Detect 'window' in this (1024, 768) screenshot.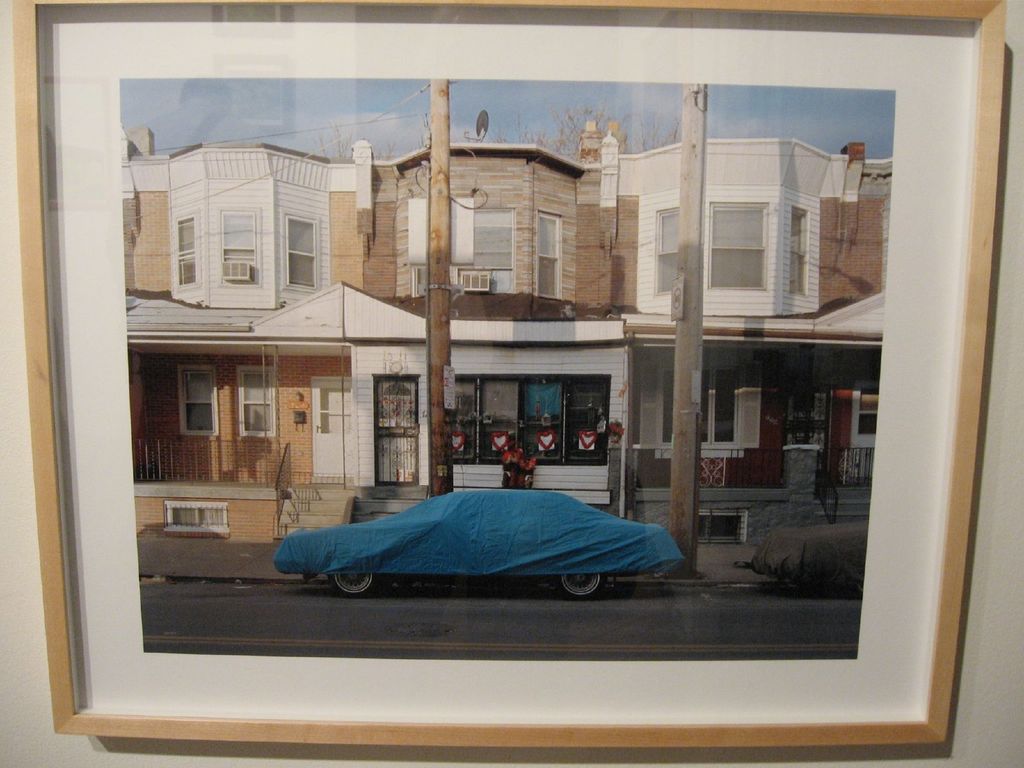
Detection: x1=785 y1=202 x2=812 y2=300.
